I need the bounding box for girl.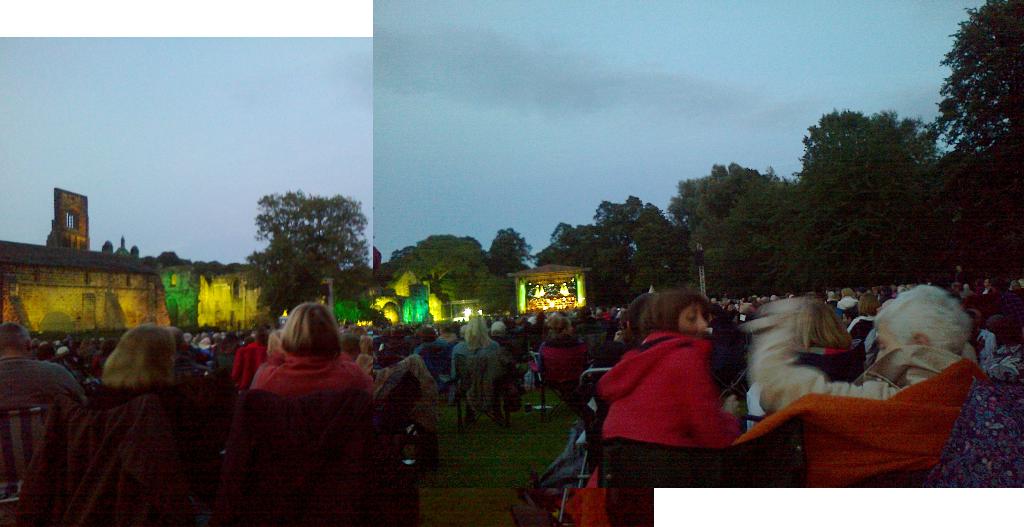
Here it is: pyautogui.locateOnScreen(250, 296, 396, 412).
